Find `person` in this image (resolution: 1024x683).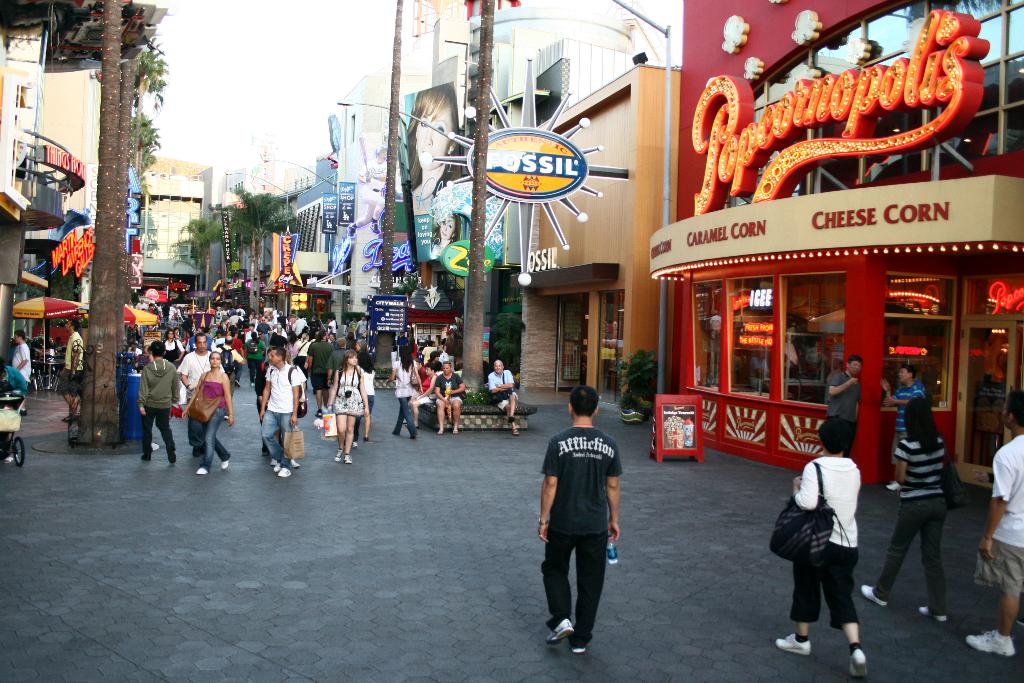
Rect(61, 320, 88, 419).
